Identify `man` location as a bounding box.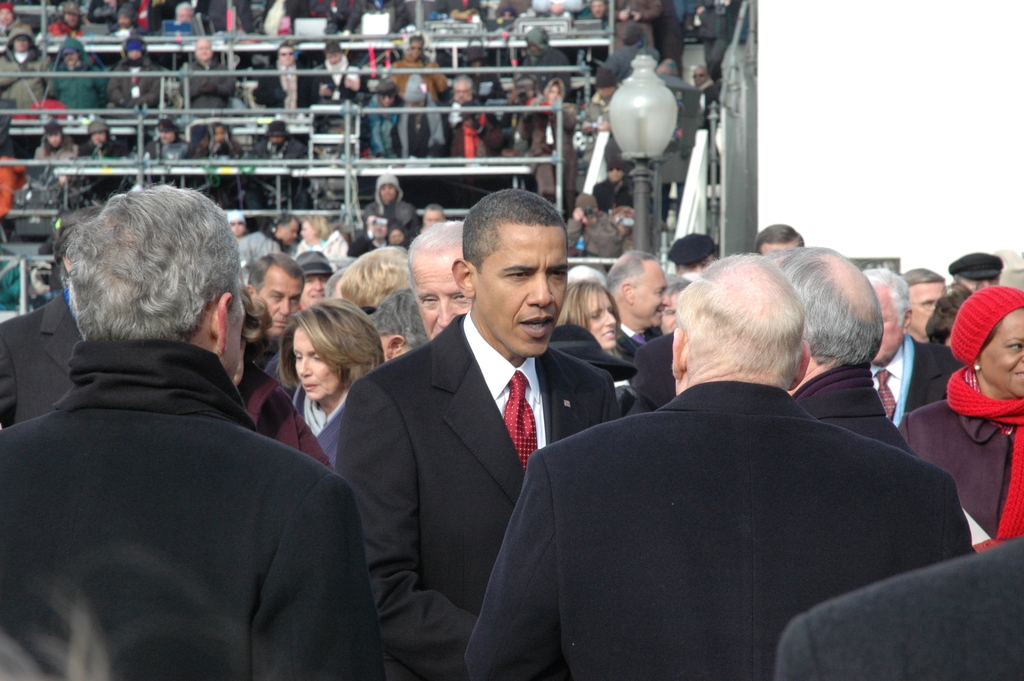
0:210:95:424.
